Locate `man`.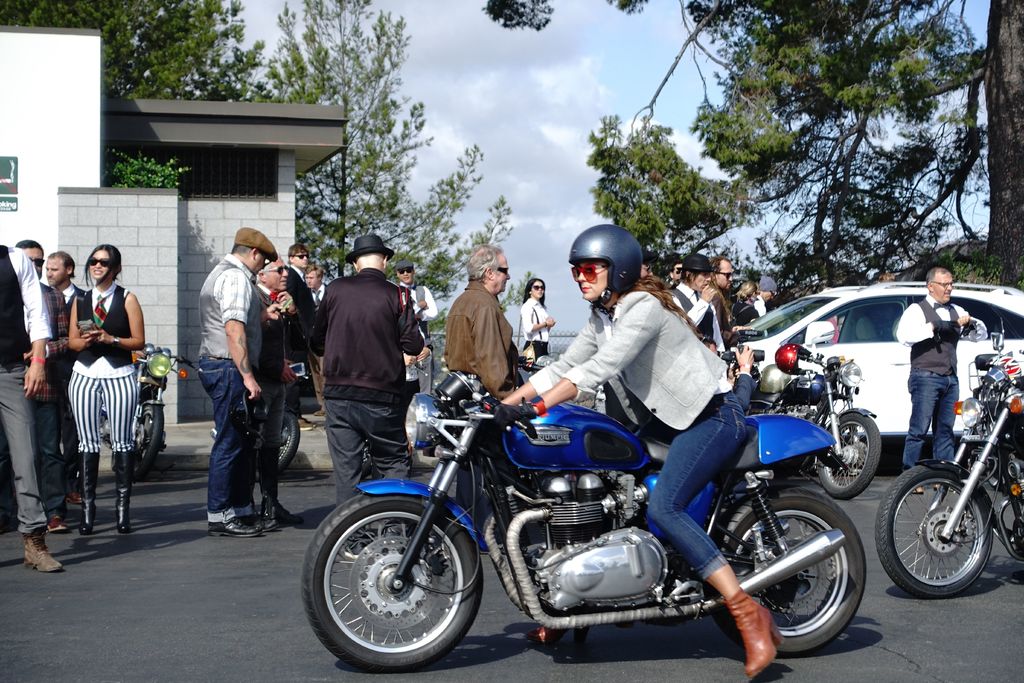
Bounding box: 708/256/736/347.
